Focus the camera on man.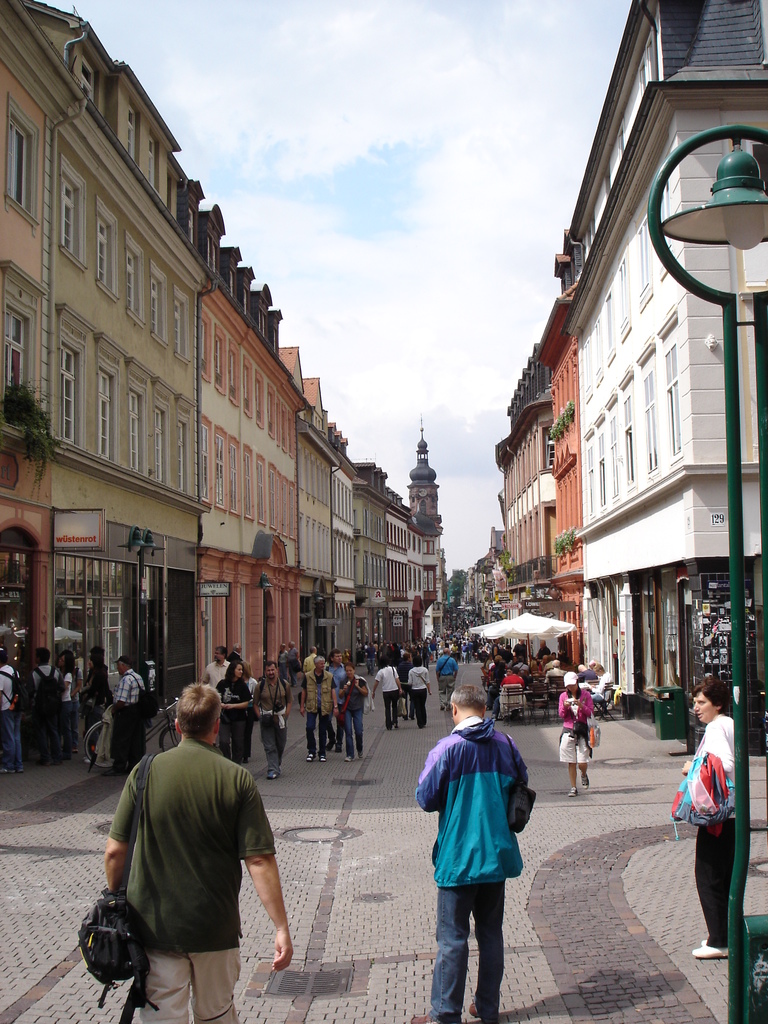
Focus region: l=229, t=641, r=243, b=665.
